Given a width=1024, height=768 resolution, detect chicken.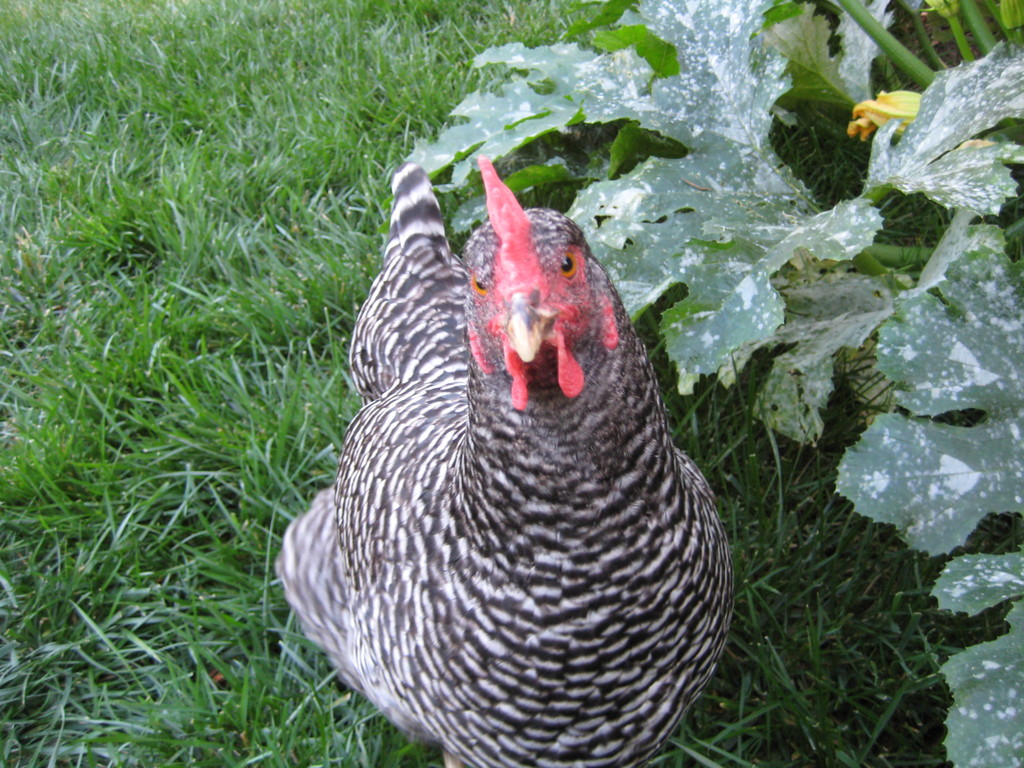
[304, 152, 723, 767].
